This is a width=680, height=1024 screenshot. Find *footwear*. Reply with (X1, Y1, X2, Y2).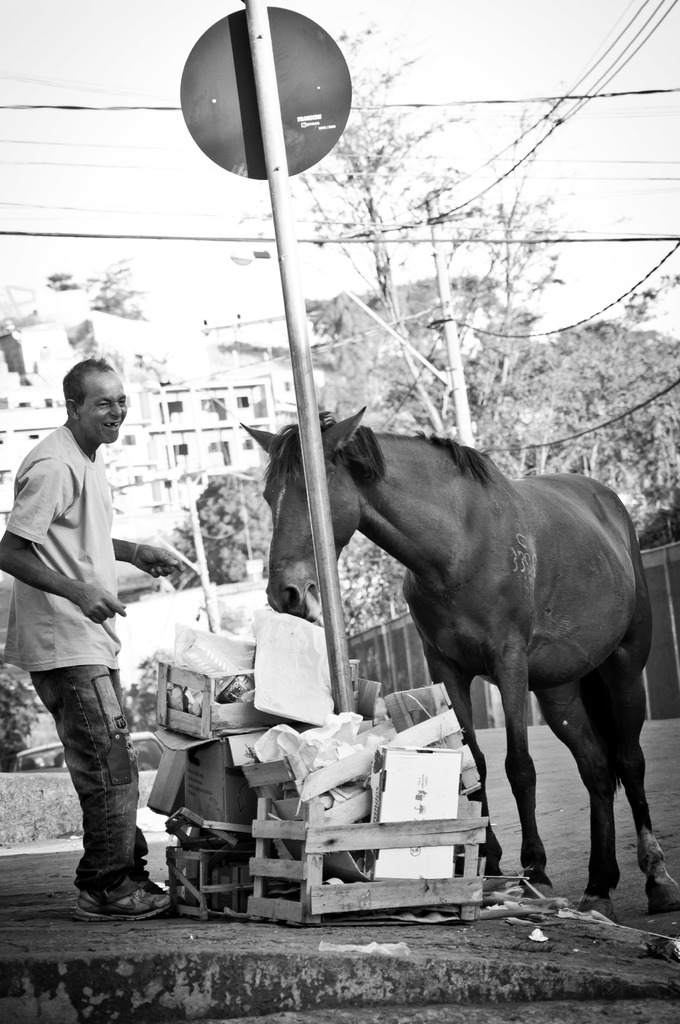
(72, 858, 154, 922).
